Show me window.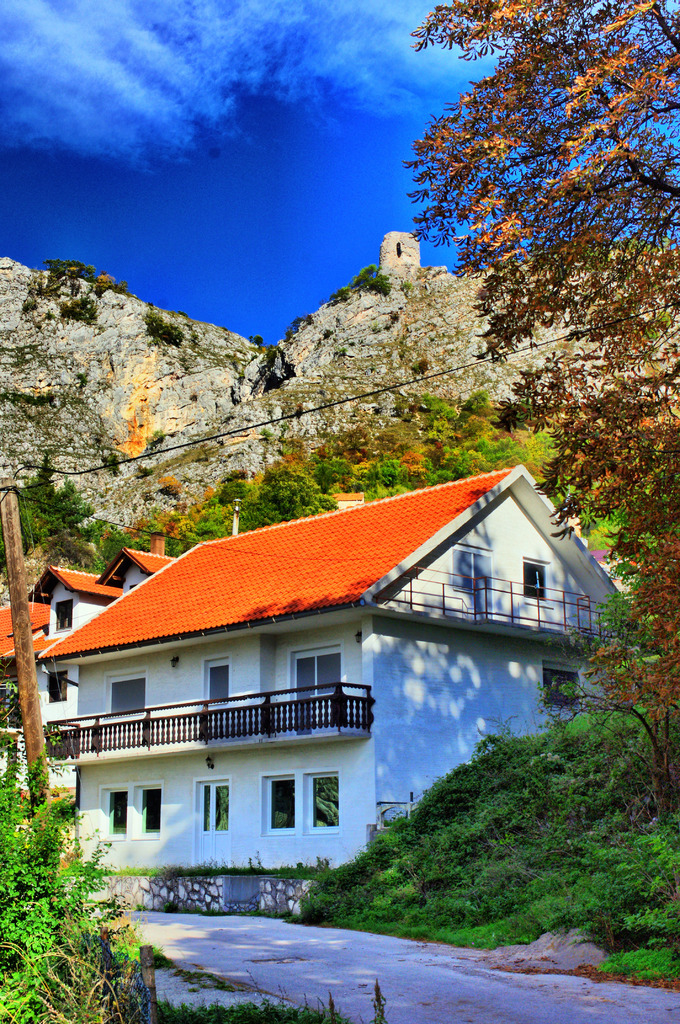
window is here: x1=138, y1=777, x2=163, y2=836.
